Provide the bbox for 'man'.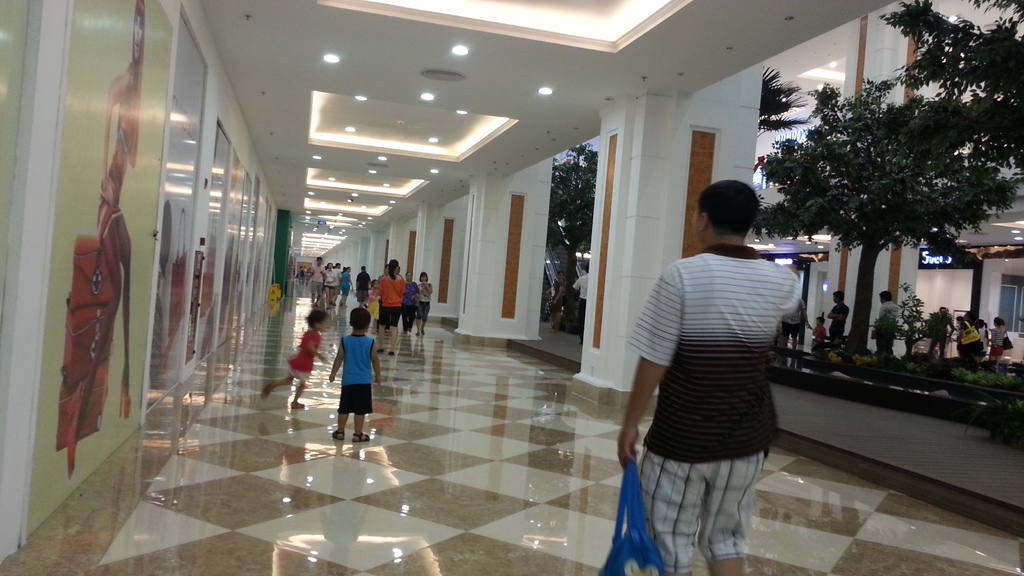
829:291:851:344.
